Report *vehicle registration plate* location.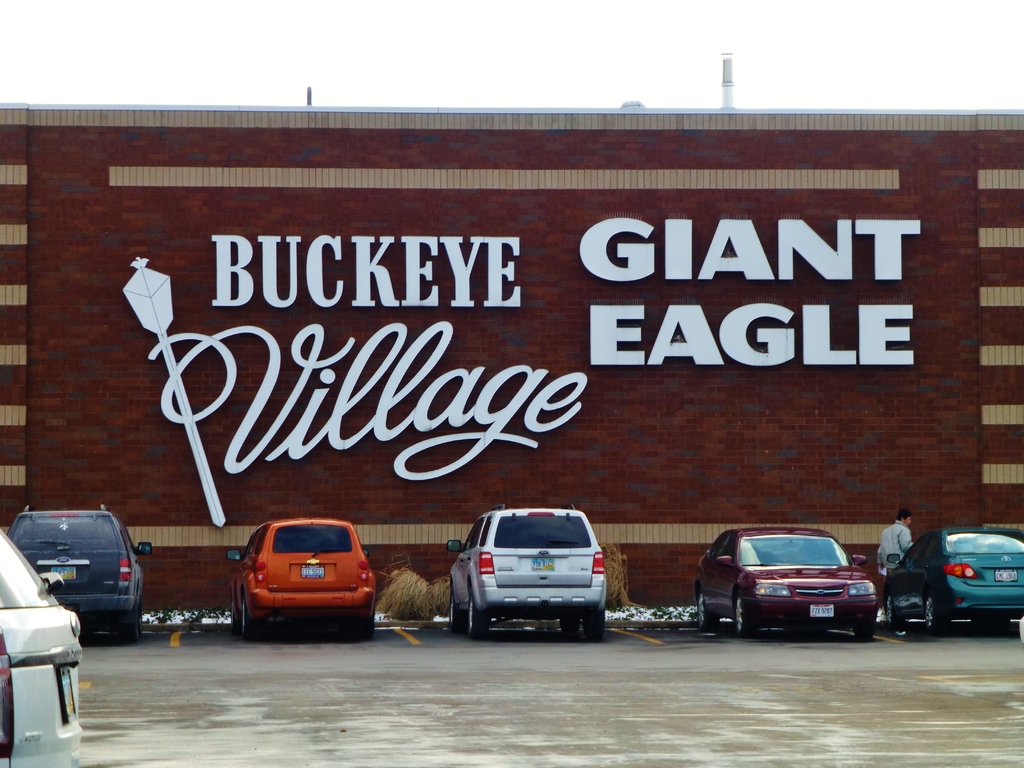
Report: region(51, 565, 76, 580).
